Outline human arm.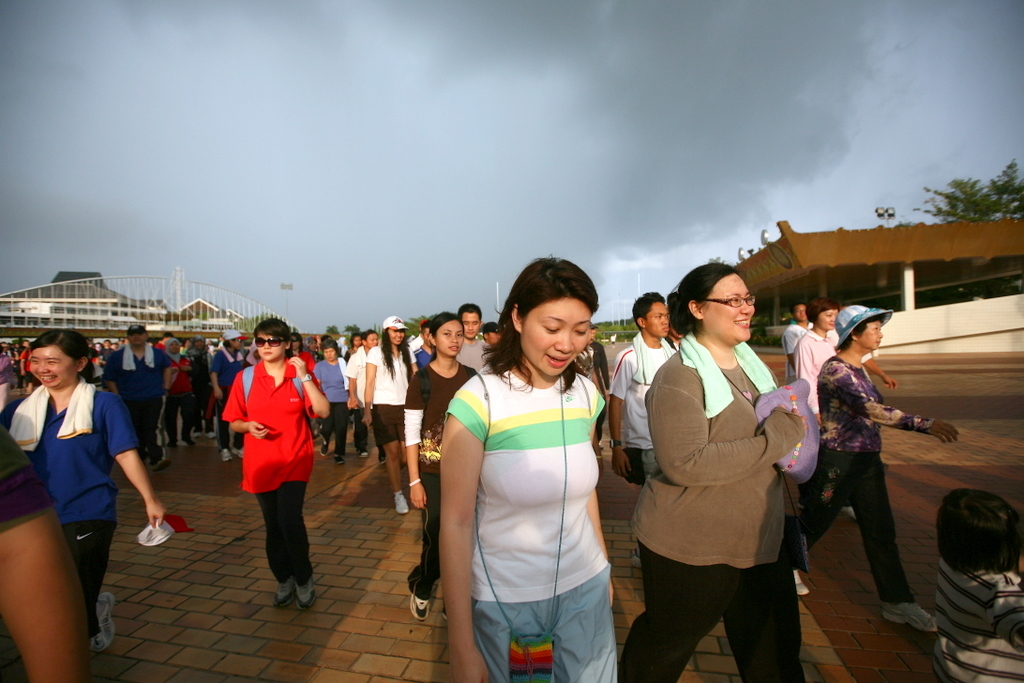
Outline: [404,372,428,511].
